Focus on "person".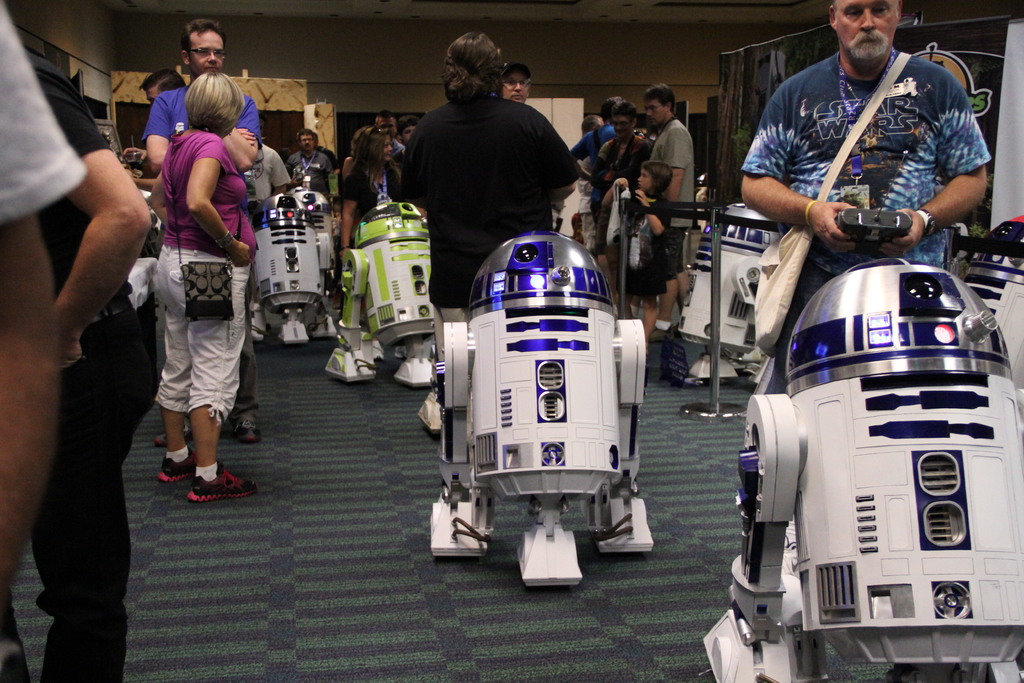
Focused at l=124, t=66, r=187, b=189.
